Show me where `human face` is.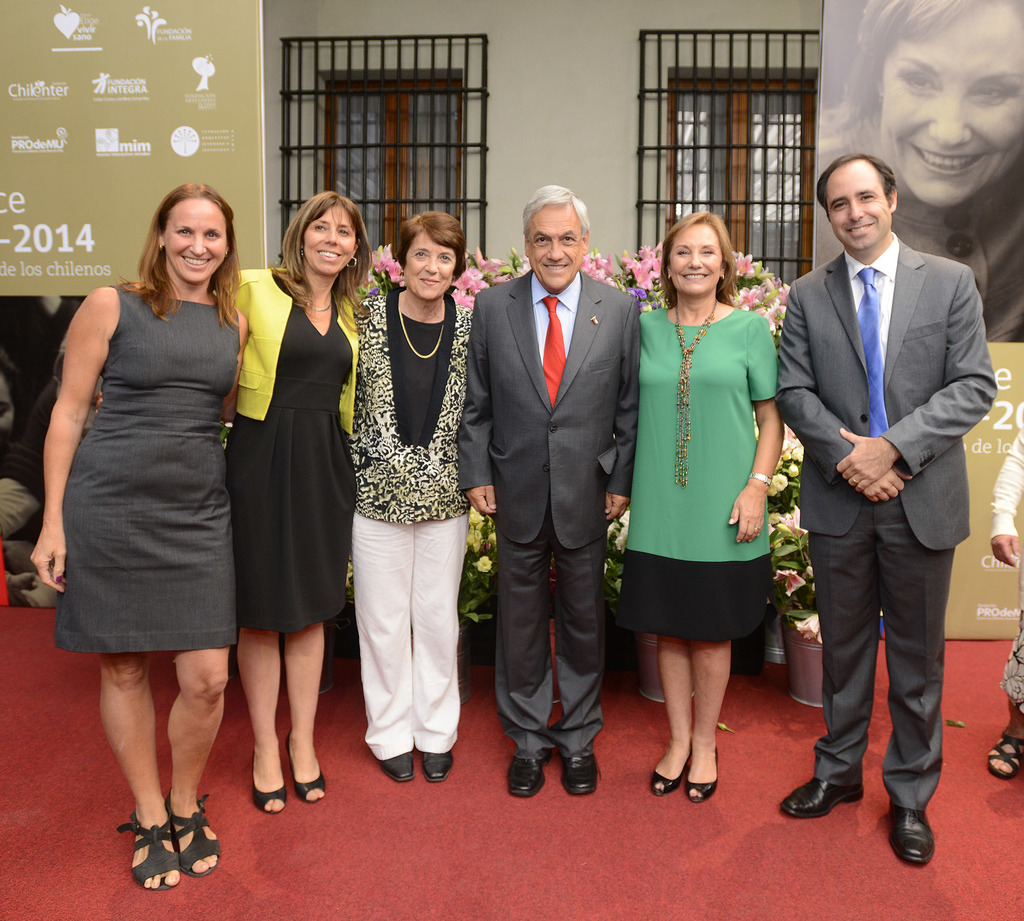
`human face` is at locate(876, 6, 1023, 206).
